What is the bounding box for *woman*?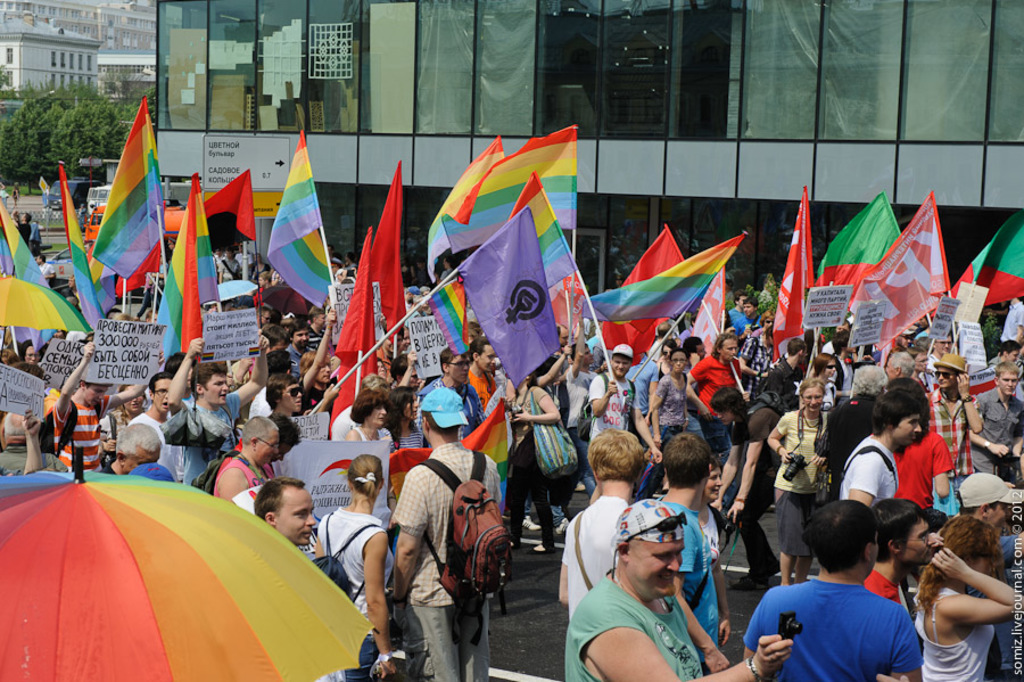
box=[750, 310, 776, 339].
